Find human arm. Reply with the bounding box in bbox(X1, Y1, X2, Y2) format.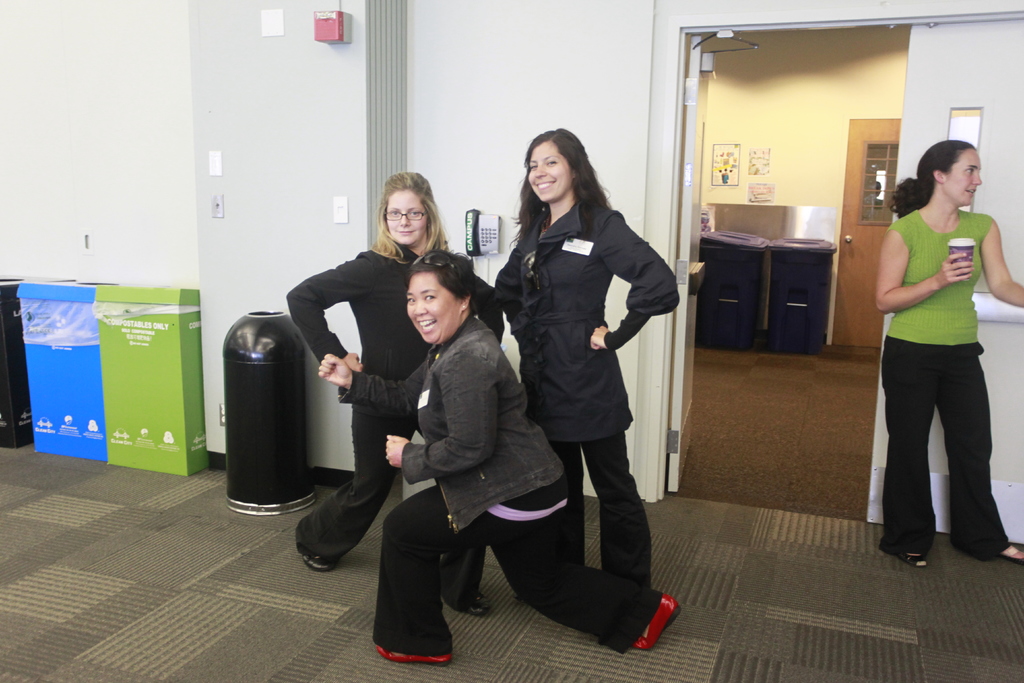
bbox(314, 346, 427, 424).
